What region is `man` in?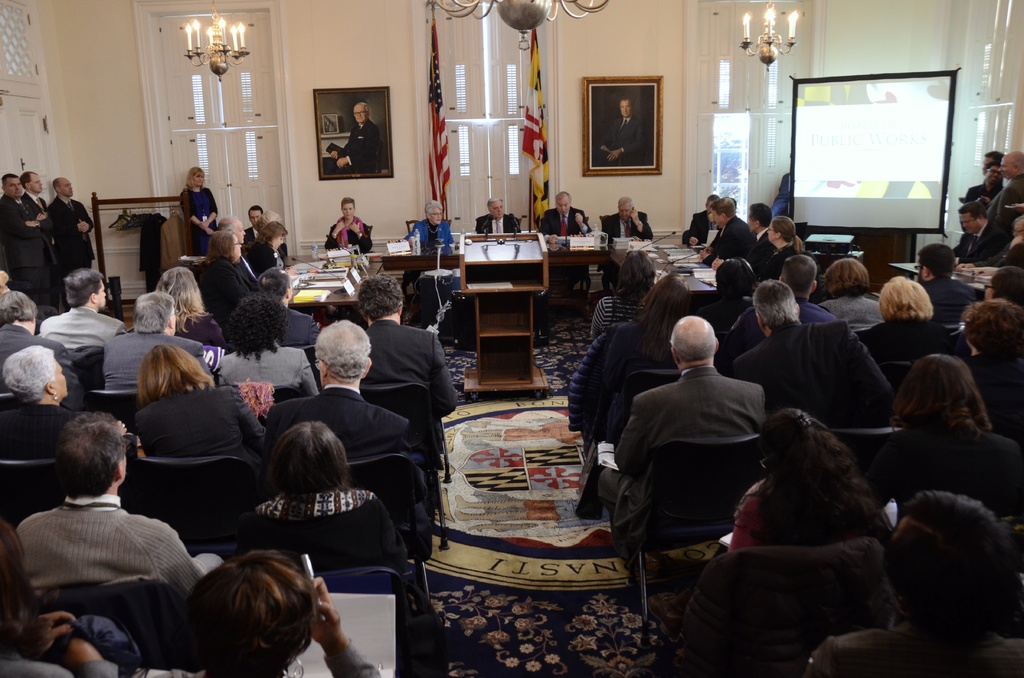
474:197:522:233.
